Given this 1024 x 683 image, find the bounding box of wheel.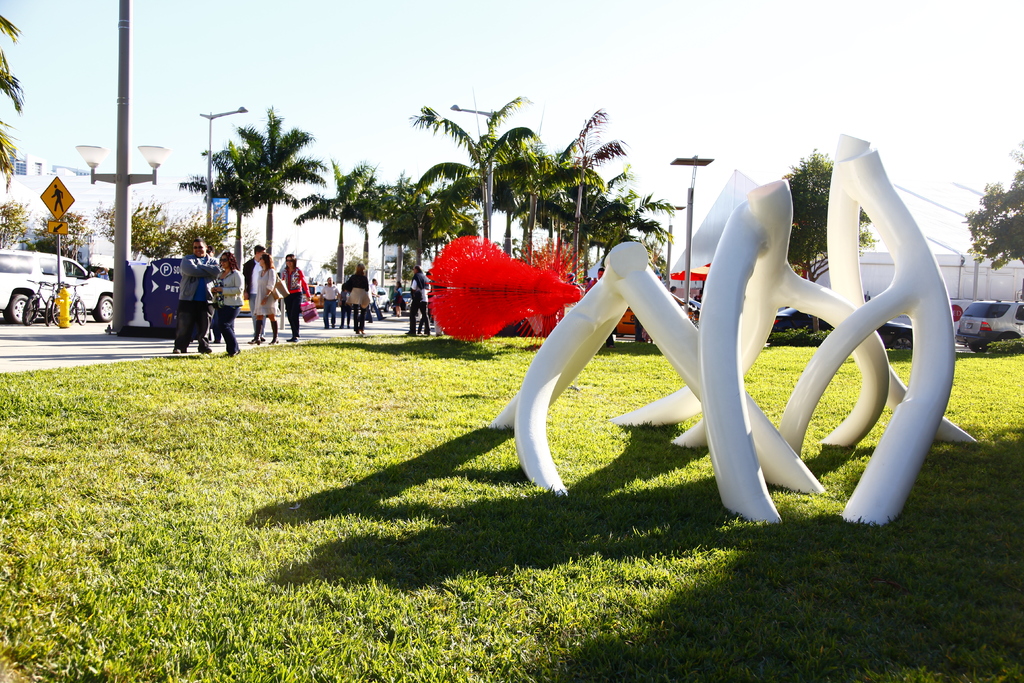
{"left": 98, "top": 292, "right": 115, "bottom": 324}.
